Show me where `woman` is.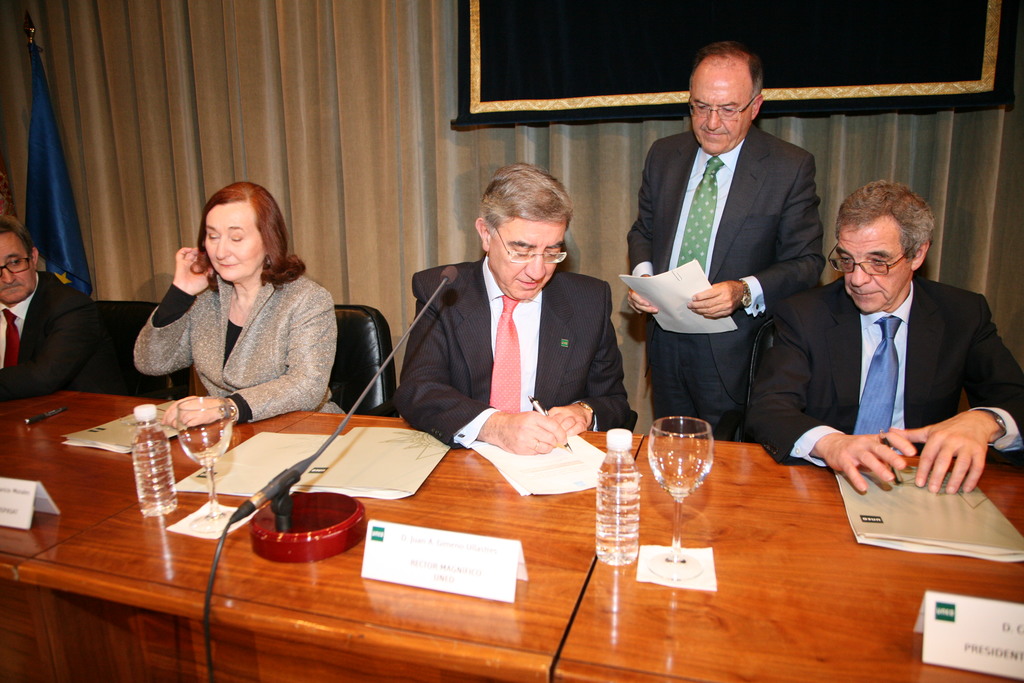
`woman` is at x1=125, y1=179, x2=348, y2=433.
